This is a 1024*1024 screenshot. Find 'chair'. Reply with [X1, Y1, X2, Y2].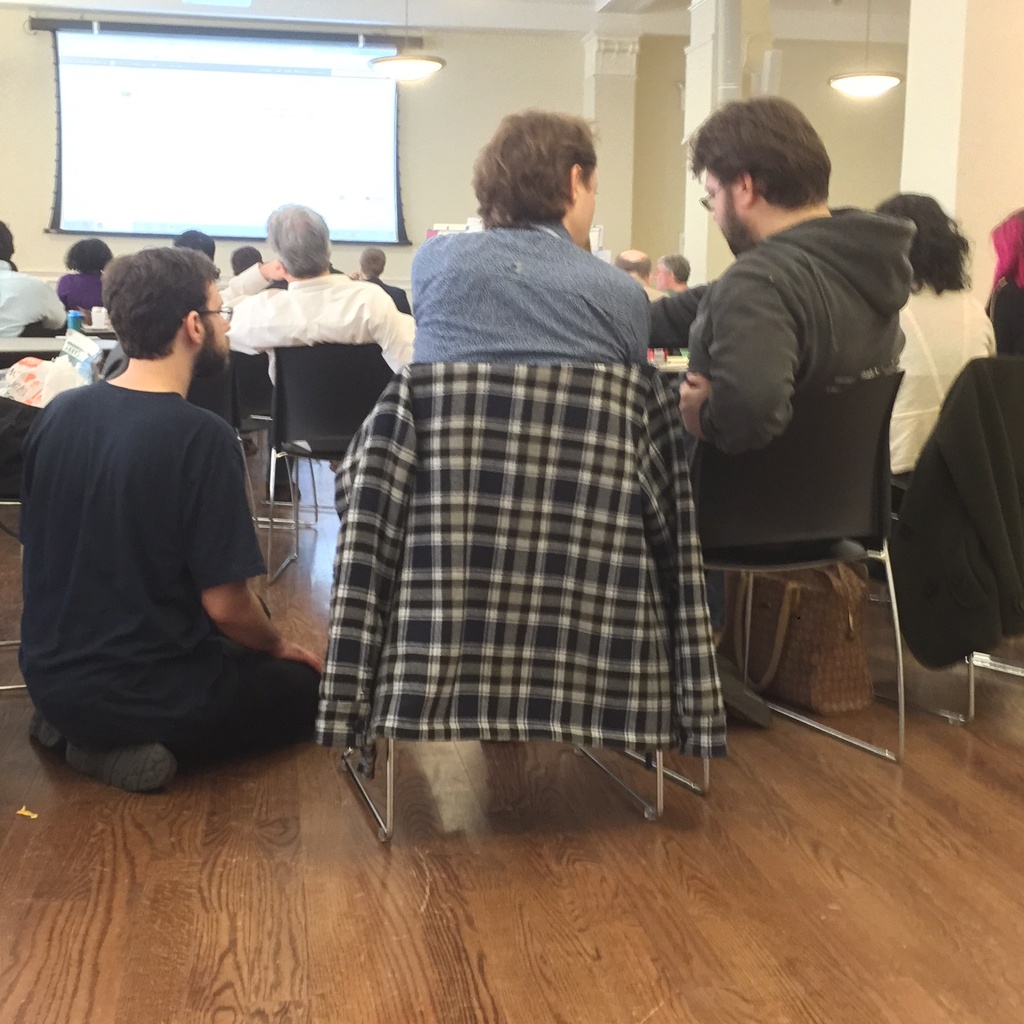
[611, 361, 907, 791].
